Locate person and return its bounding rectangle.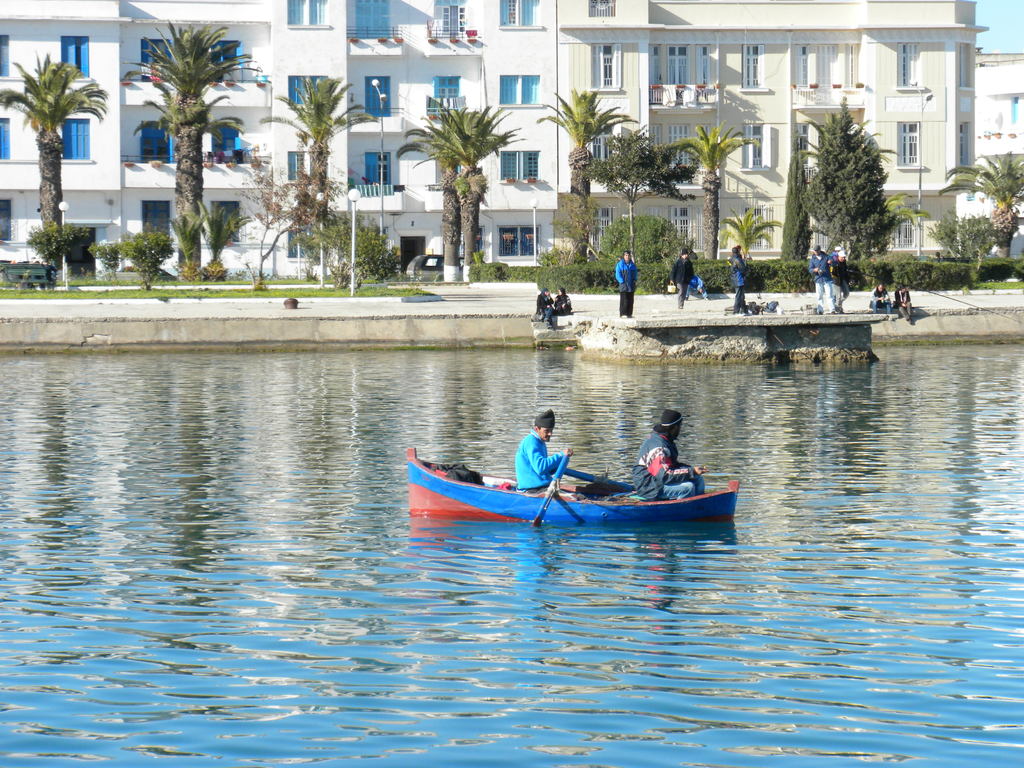
l=870, t=284, r=892, b=314.
